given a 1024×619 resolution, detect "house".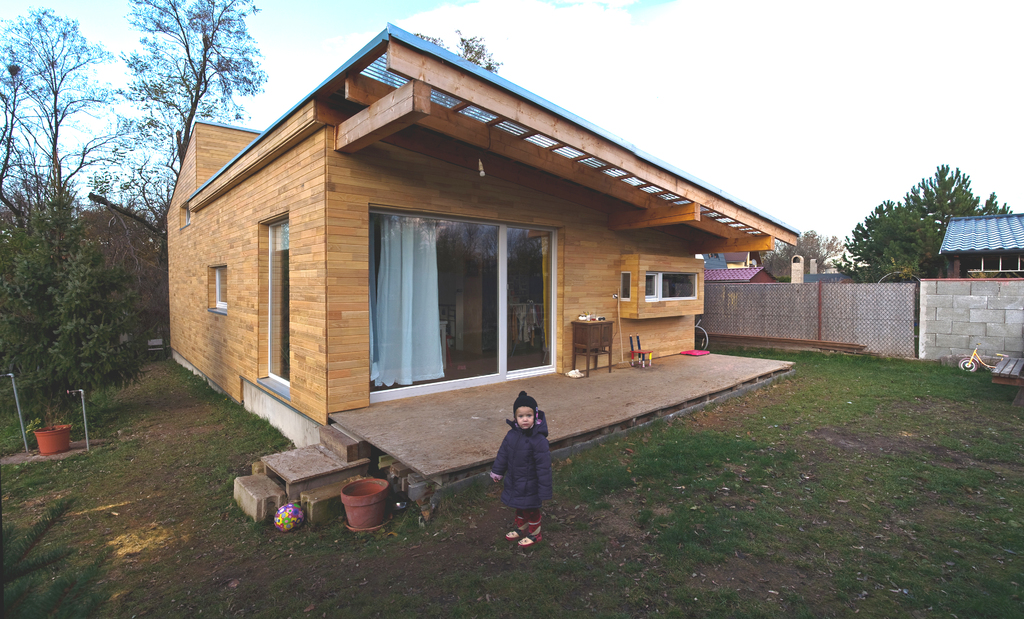
(x1=163, y1=20, x2=803, y2=516).
